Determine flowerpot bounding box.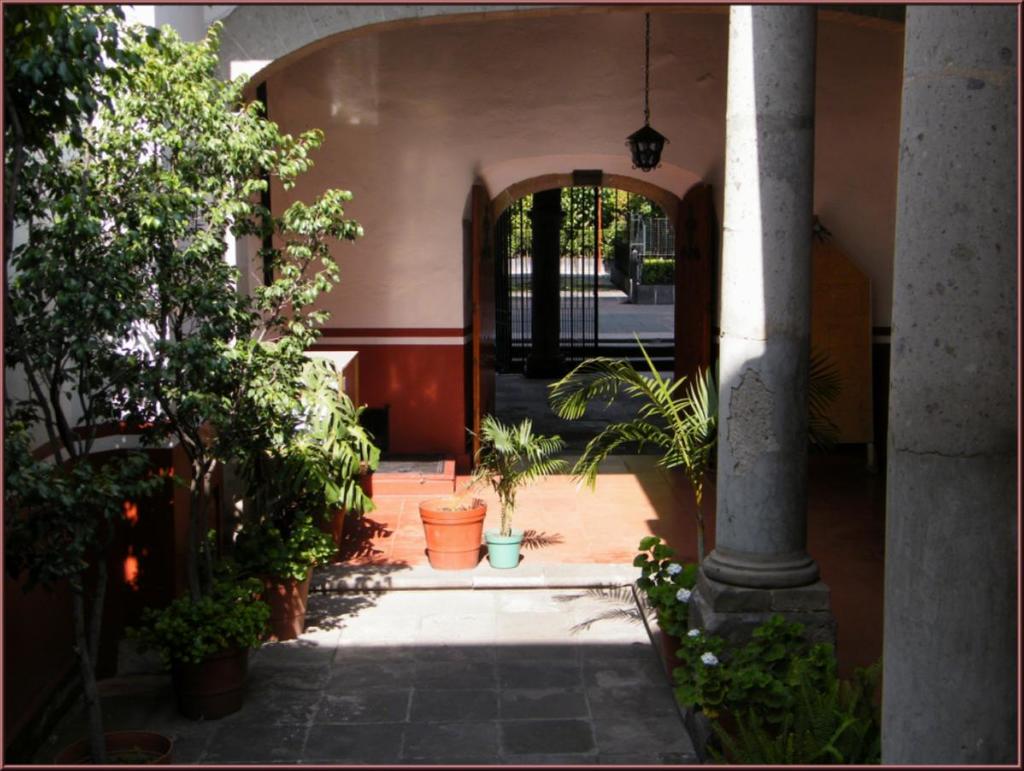
Determined: [122,581,259,723].
